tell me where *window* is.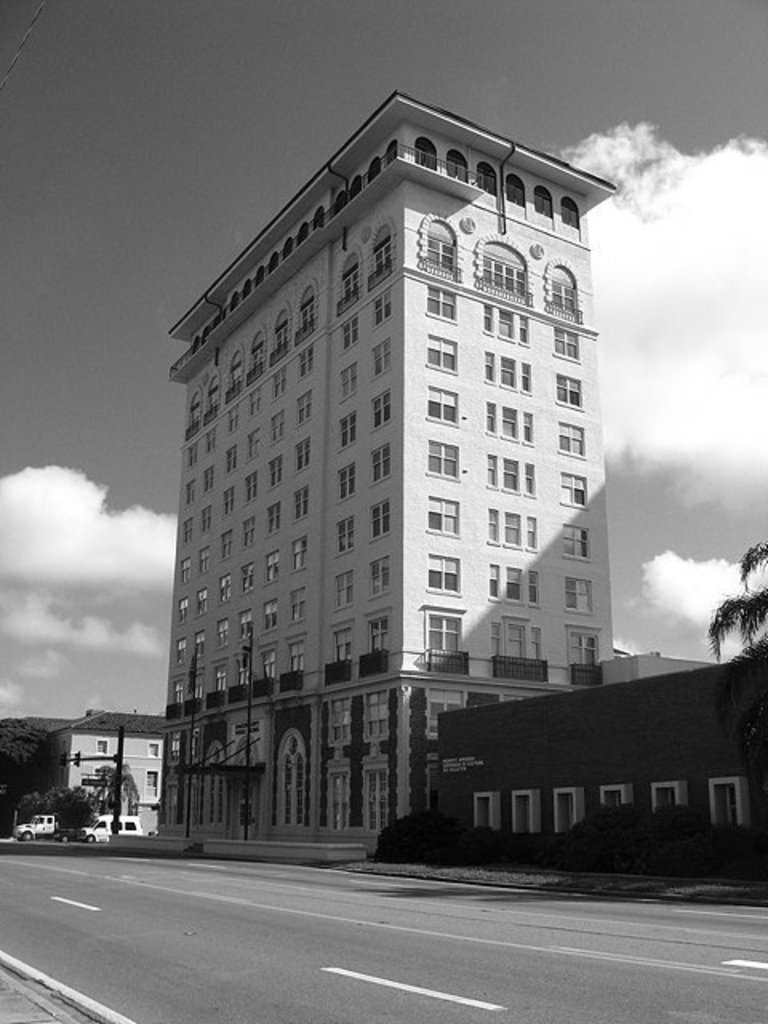
*window* is at box=[264, 250, 278, 267].
